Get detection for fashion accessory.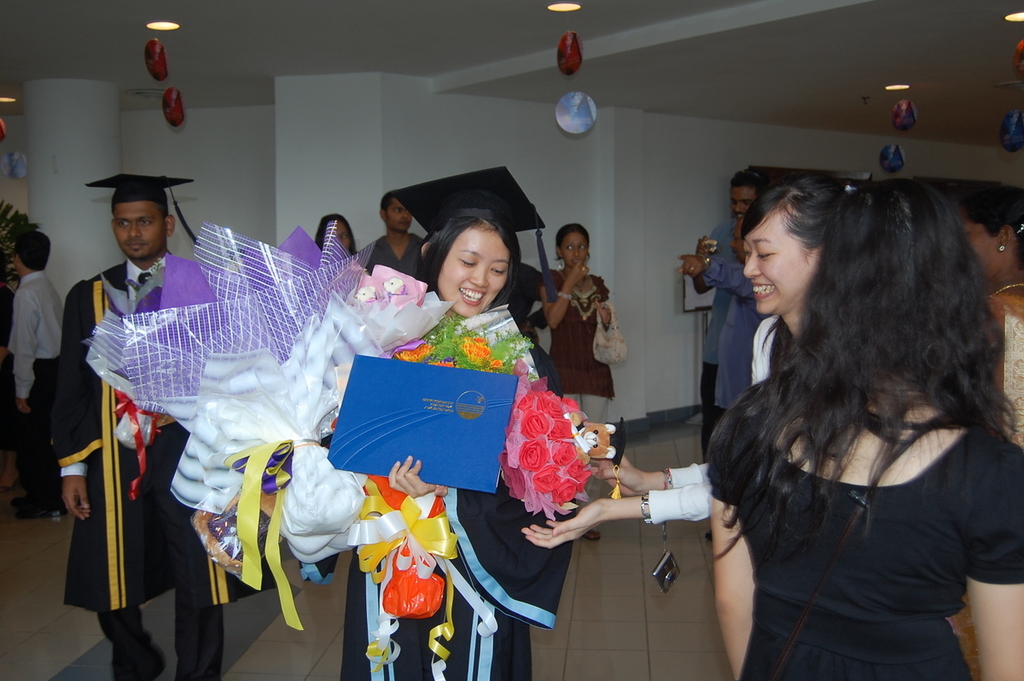
Detection: locate(555, 257, 563, 271).
